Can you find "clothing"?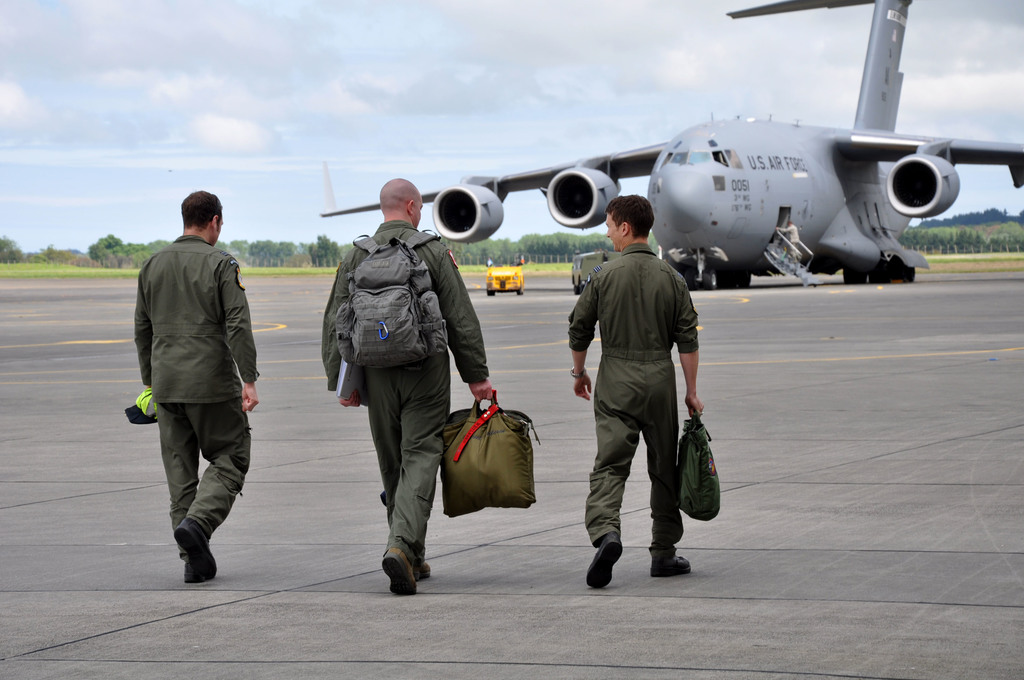
Yes, bounding box: <region>574, 206, 718, 563</region>.
